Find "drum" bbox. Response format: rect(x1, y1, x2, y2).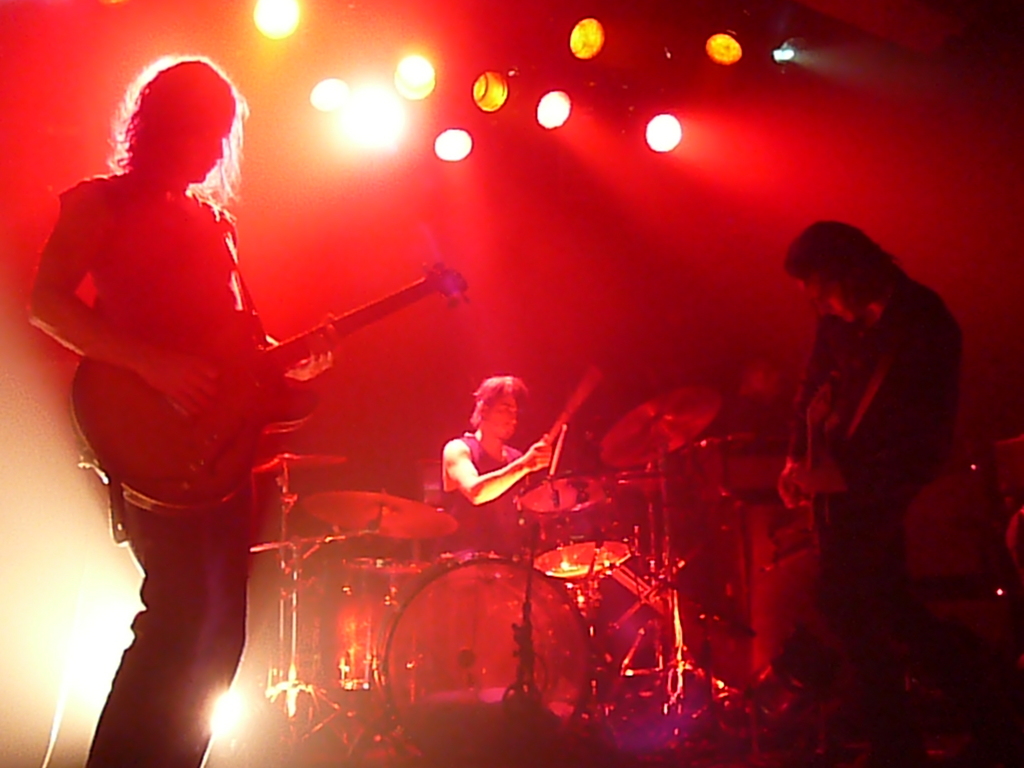
rect(517, 472, 630, 578).
